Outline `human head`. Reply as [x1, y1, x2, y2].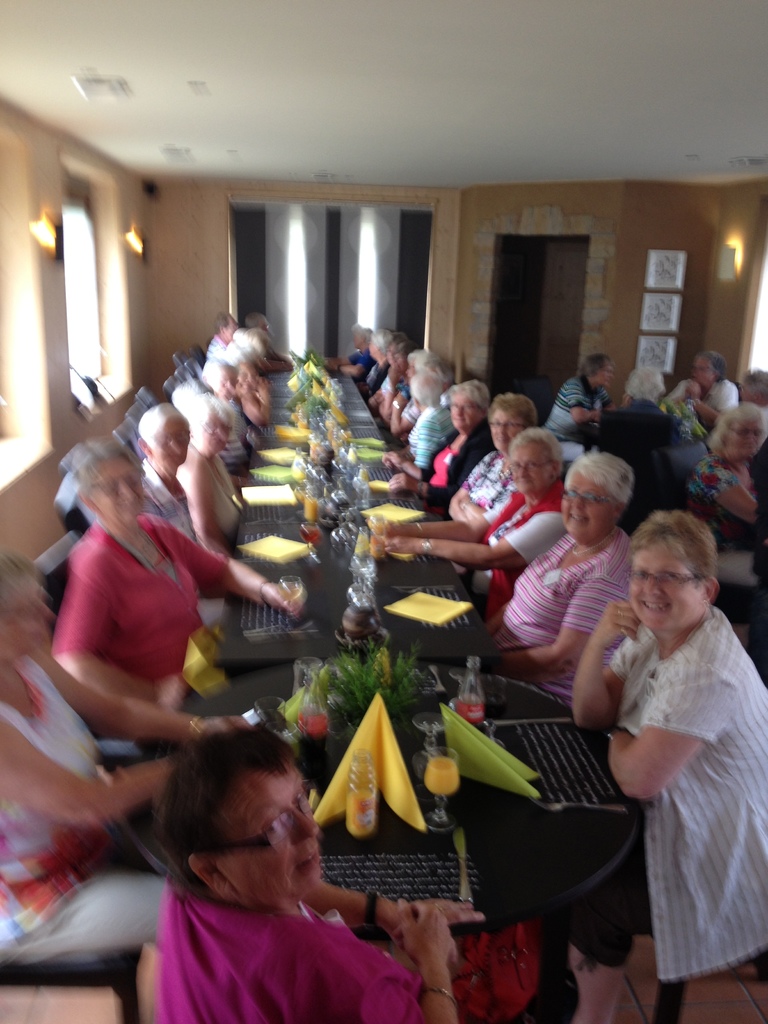
[444, 371, 488, 435].
